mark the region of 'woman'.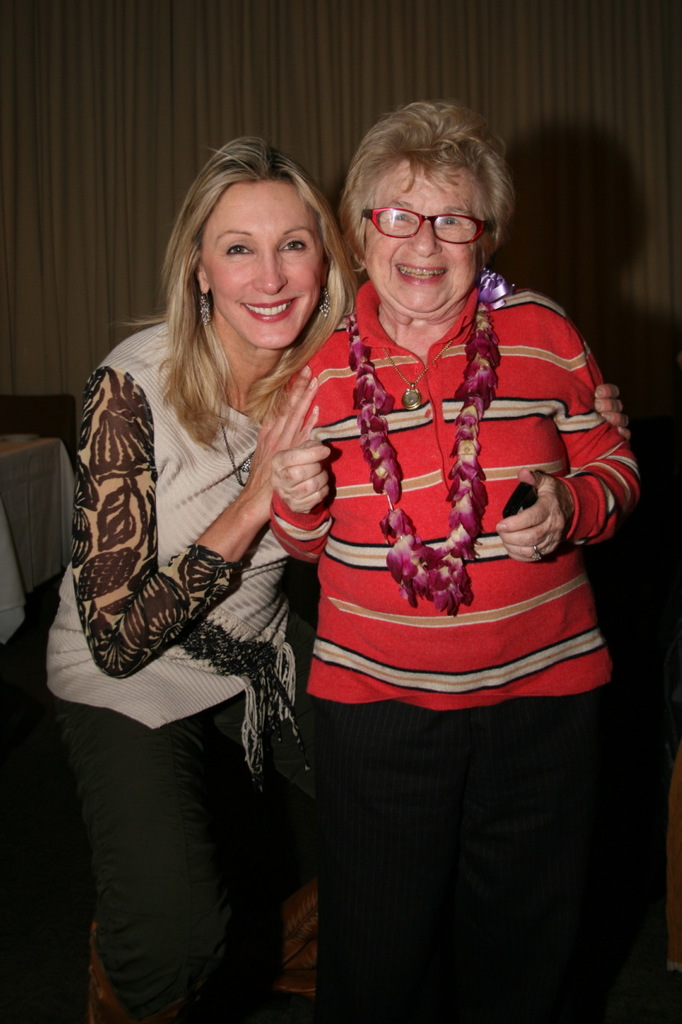
Region: (left=253, top=118, right=620, bottom=983).
